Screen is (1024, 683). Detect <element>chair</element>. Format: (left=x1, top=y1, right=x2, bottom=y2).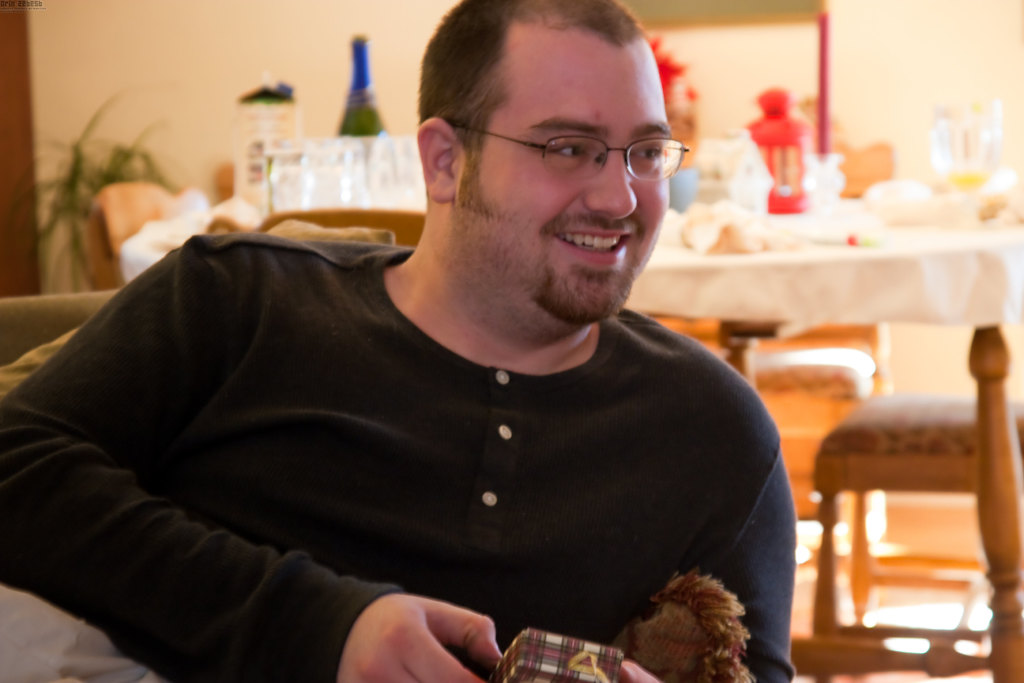
(left=84, top=181, right=210, bottom=291).
